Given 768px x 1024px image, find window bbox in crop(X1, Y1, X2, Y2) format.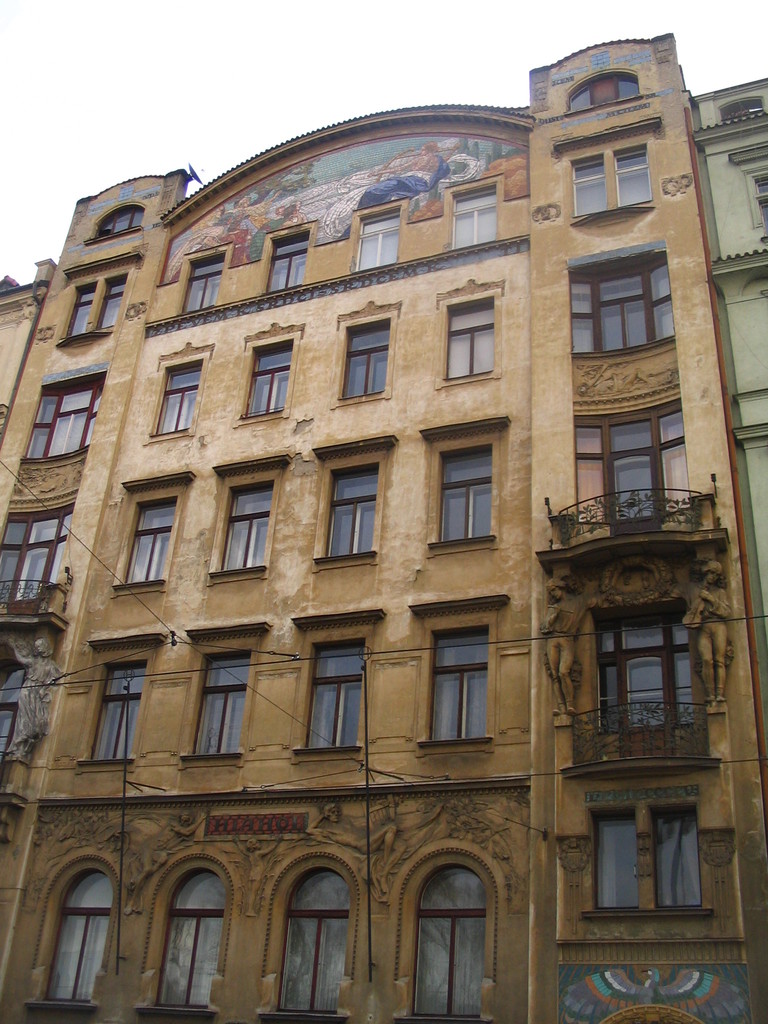
crop(568, 381, 700, 524).
